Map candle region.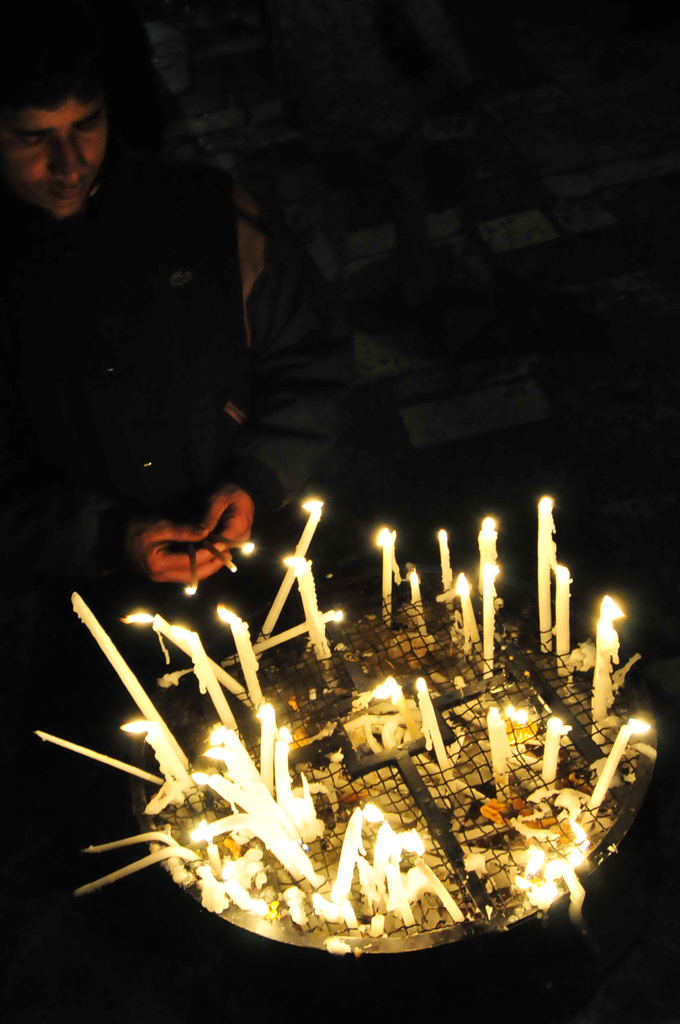
Mapped to bbox(539, 496, 558, 646).
